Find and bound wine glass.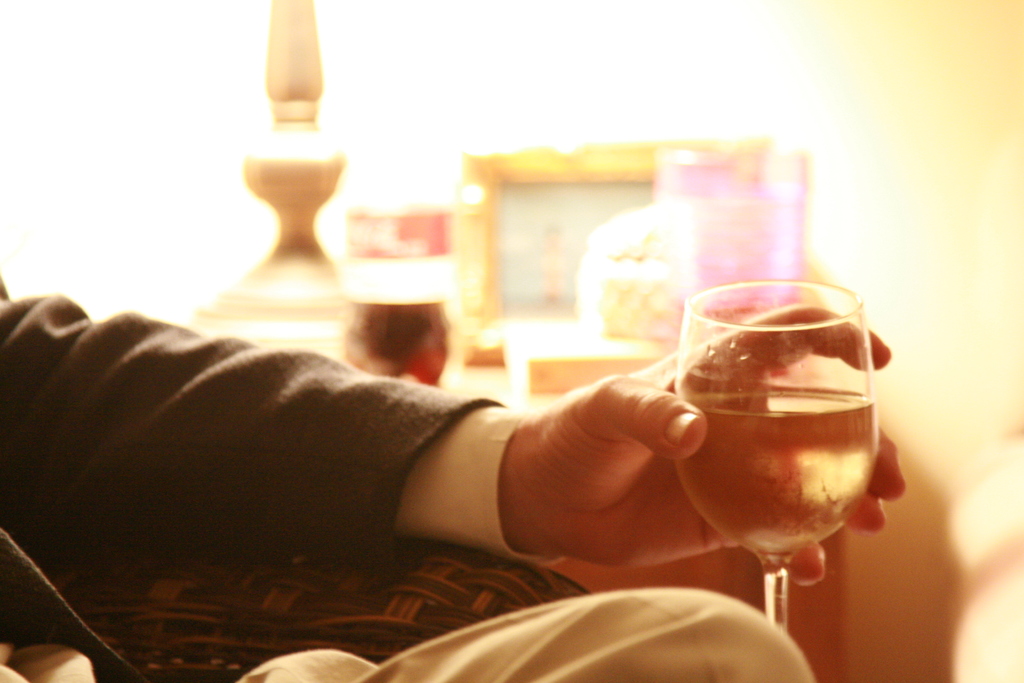
Bound: [673, 285, 868, 646].
